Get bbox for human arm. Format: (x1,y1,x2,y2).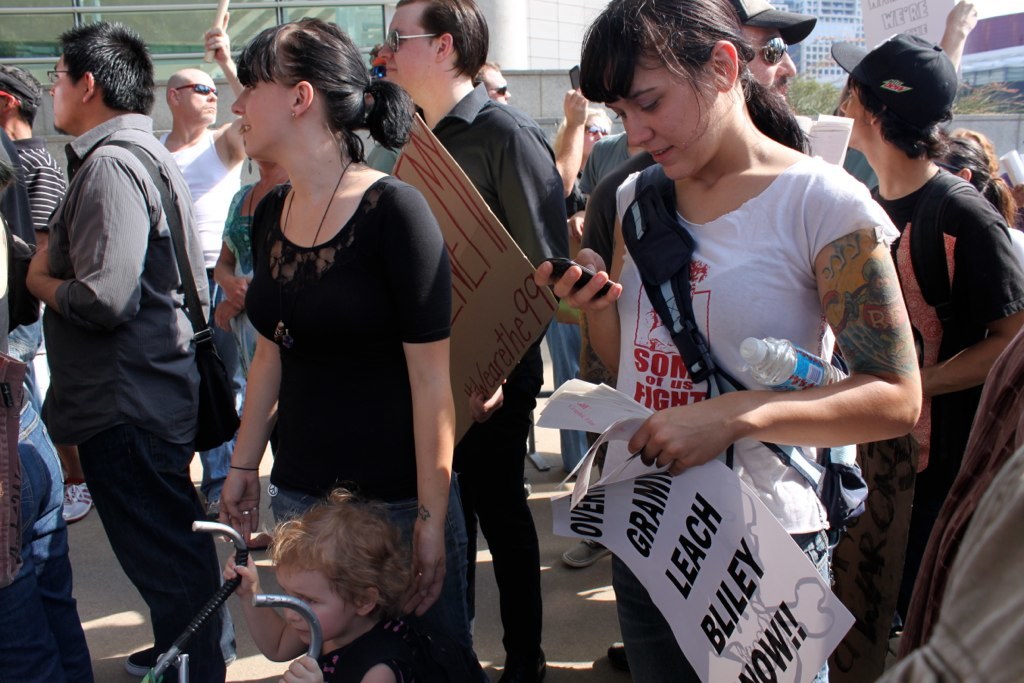
(923,0,978,118).
